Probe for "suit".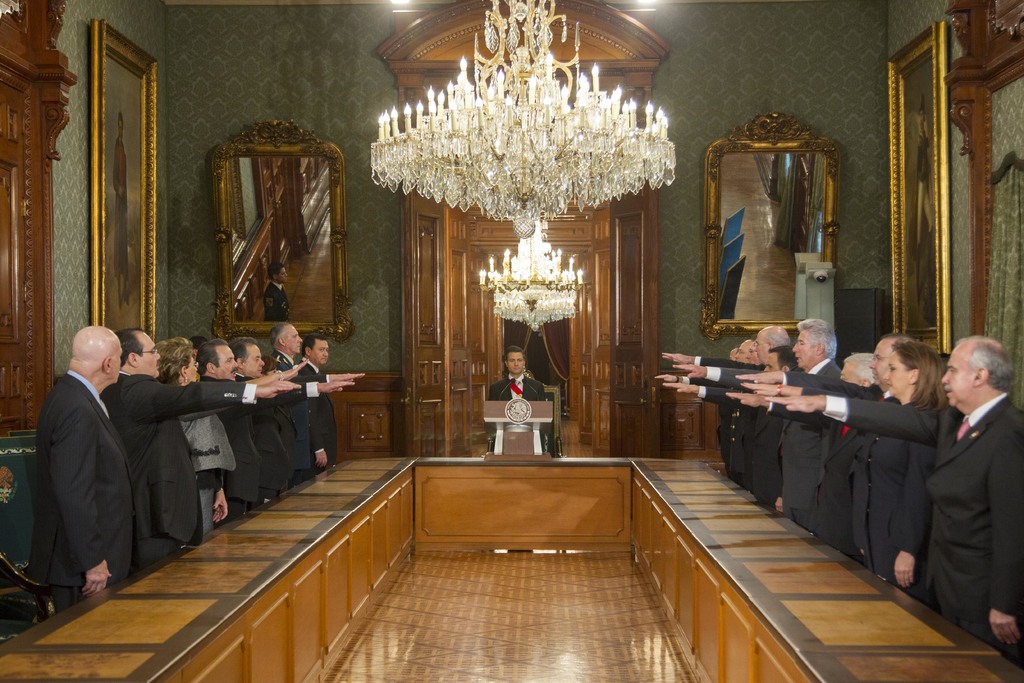
Probe result: <bbox>701, 368, 782, 509</bbox>.
